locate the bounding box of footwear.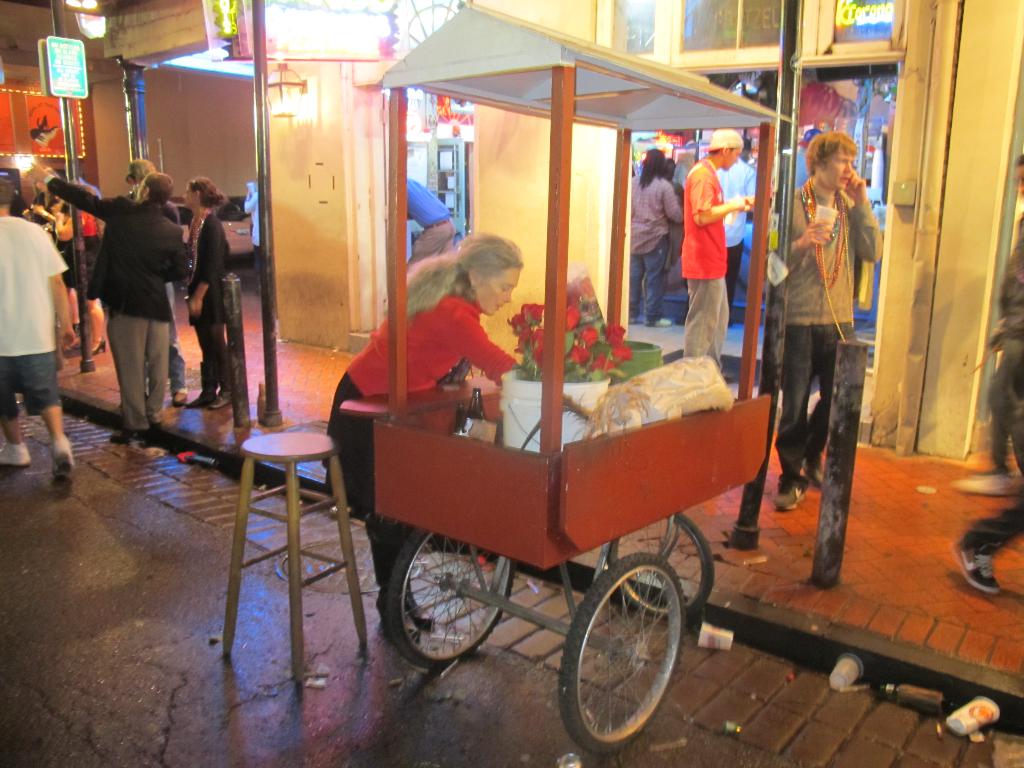
Bounding box: box=[187, 385, 220, 410].
